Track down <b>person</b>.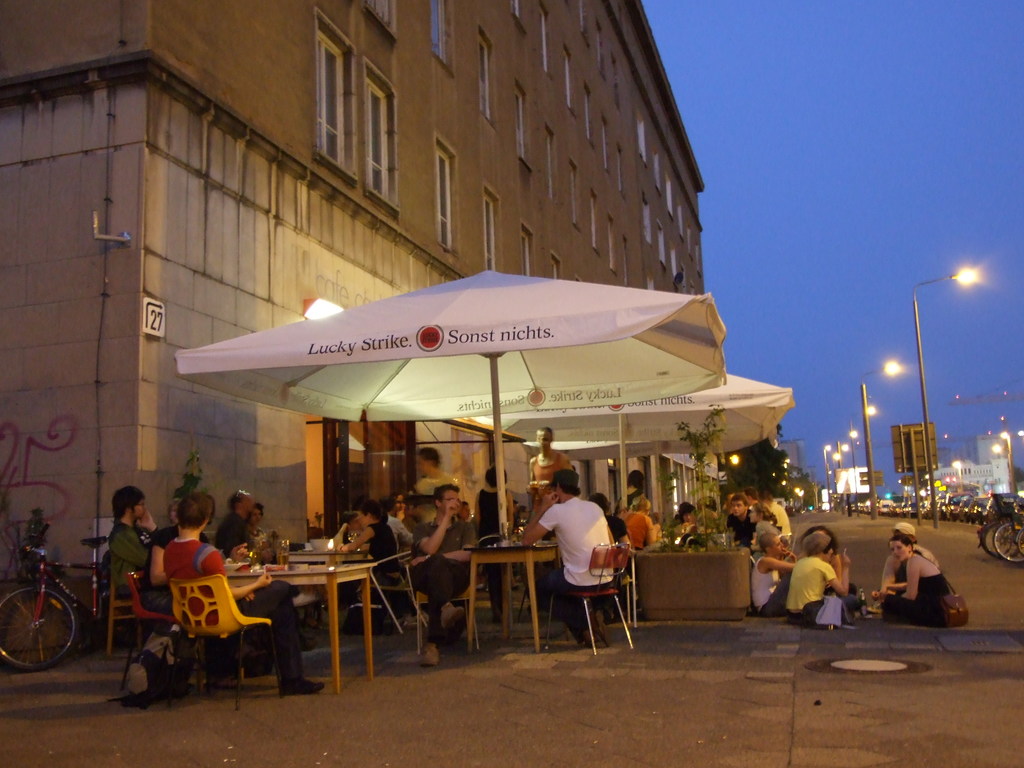
Tracked to x1=796, y1=525, x2=844, y2=579.
